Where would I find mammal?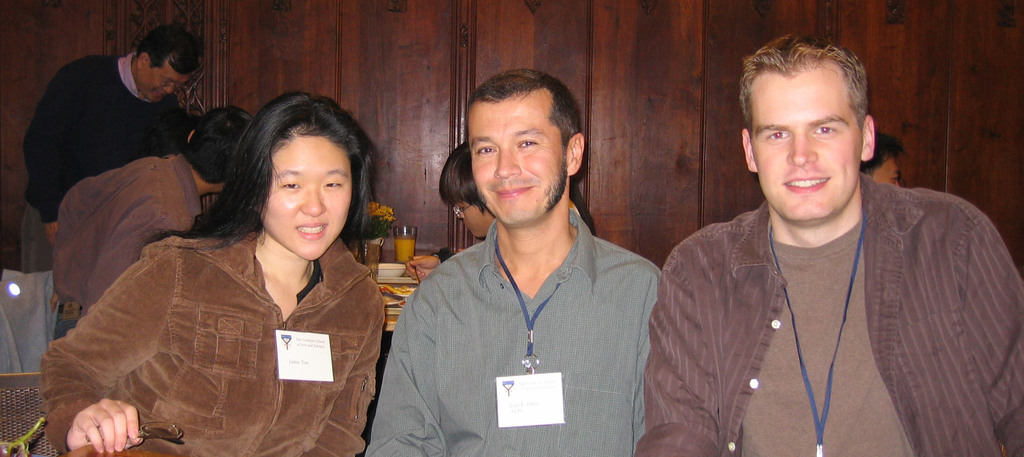
At {"left": 438, "top": 143, "right": 582, "bottom": 233}.
